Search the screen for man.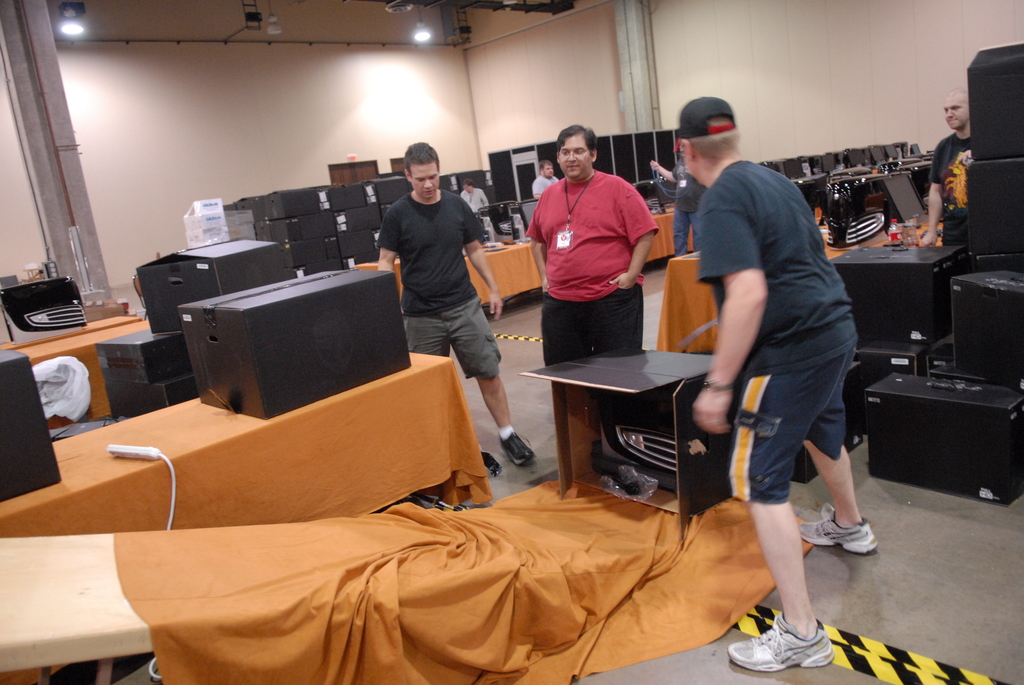
Found at 459/178/490/216.
